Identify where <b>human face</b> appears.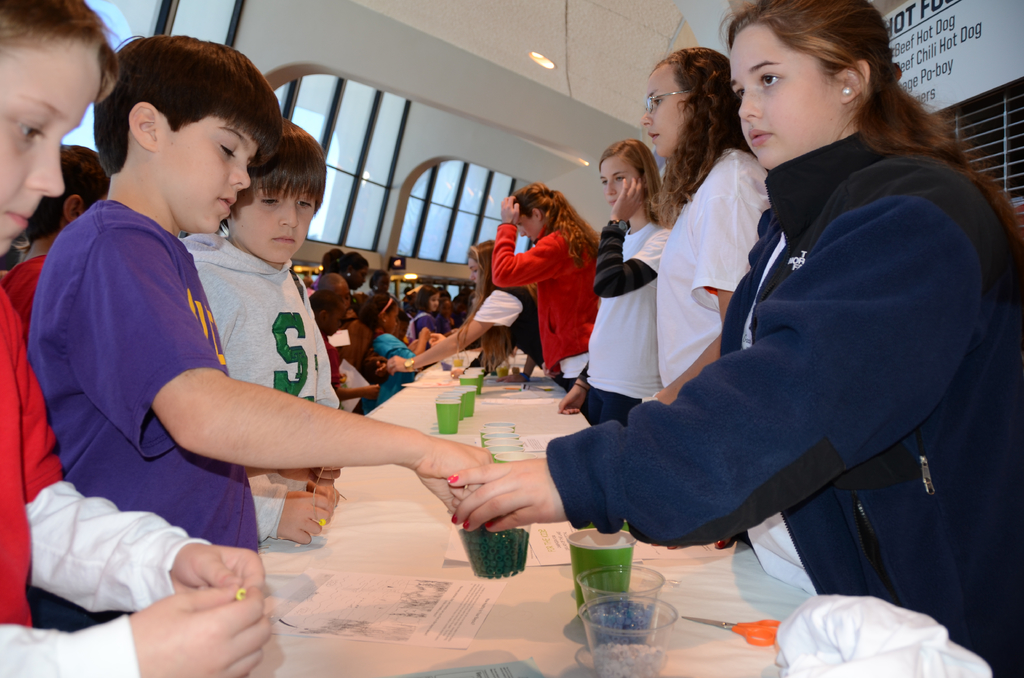
Appears at Rect(468, 256, 478, 285).
